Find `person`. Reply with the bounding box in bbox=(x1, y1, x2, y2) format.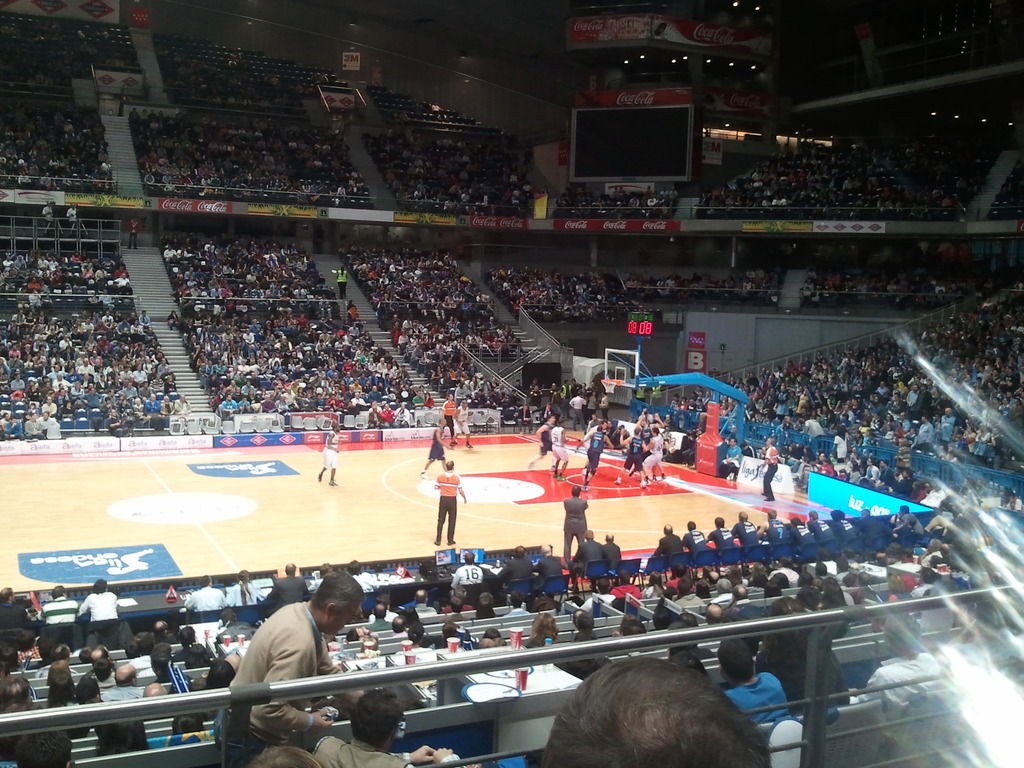
bbox=(434, 463, 470, 550).
